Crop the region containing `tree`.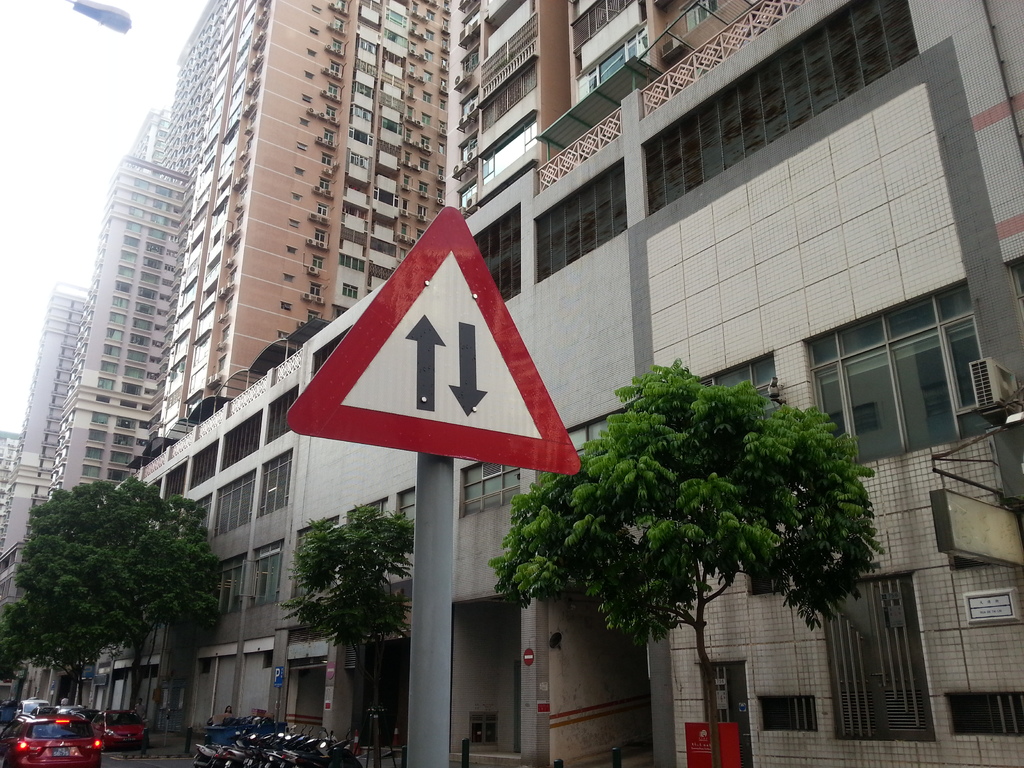
Crop region: <region>11, 445, 225, 722</region>.
